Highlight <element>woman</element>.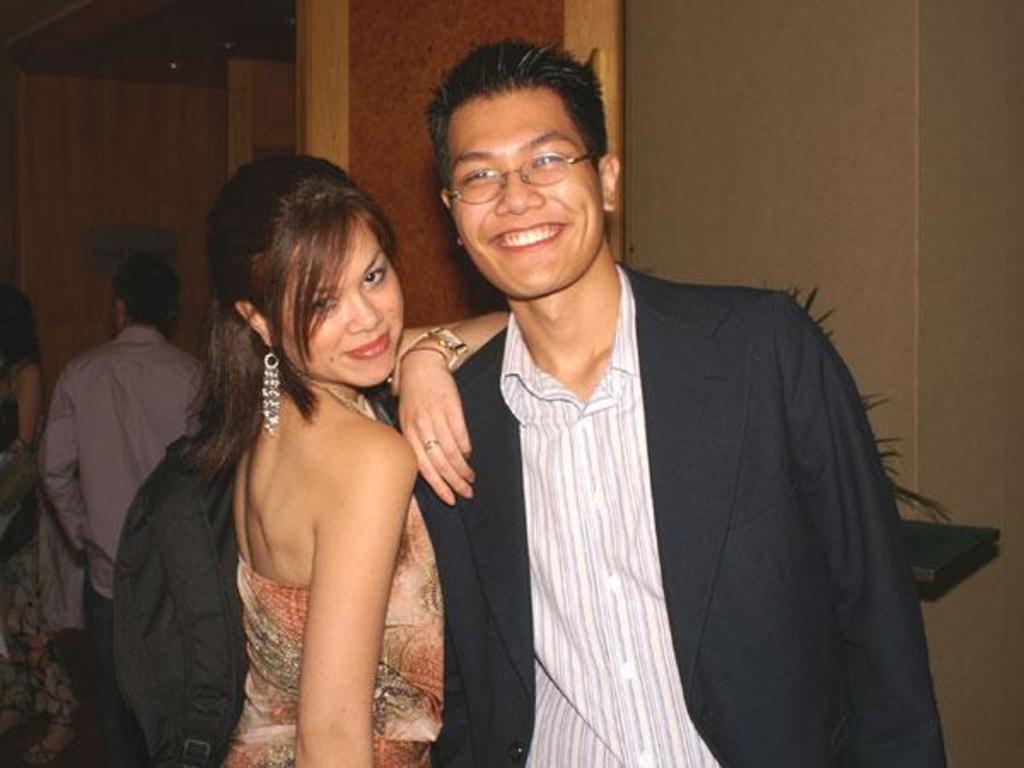
Highlighted region: bbox(0, 290, 63, 766).
